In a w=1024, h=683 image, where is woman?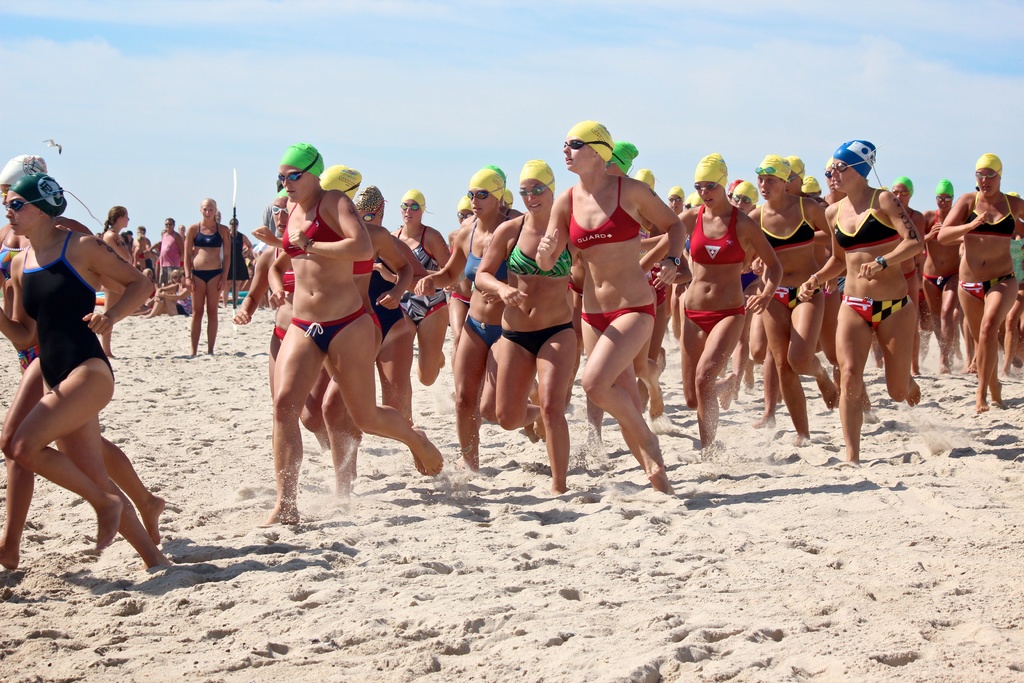
Rect(438, 192, 476, 394).
